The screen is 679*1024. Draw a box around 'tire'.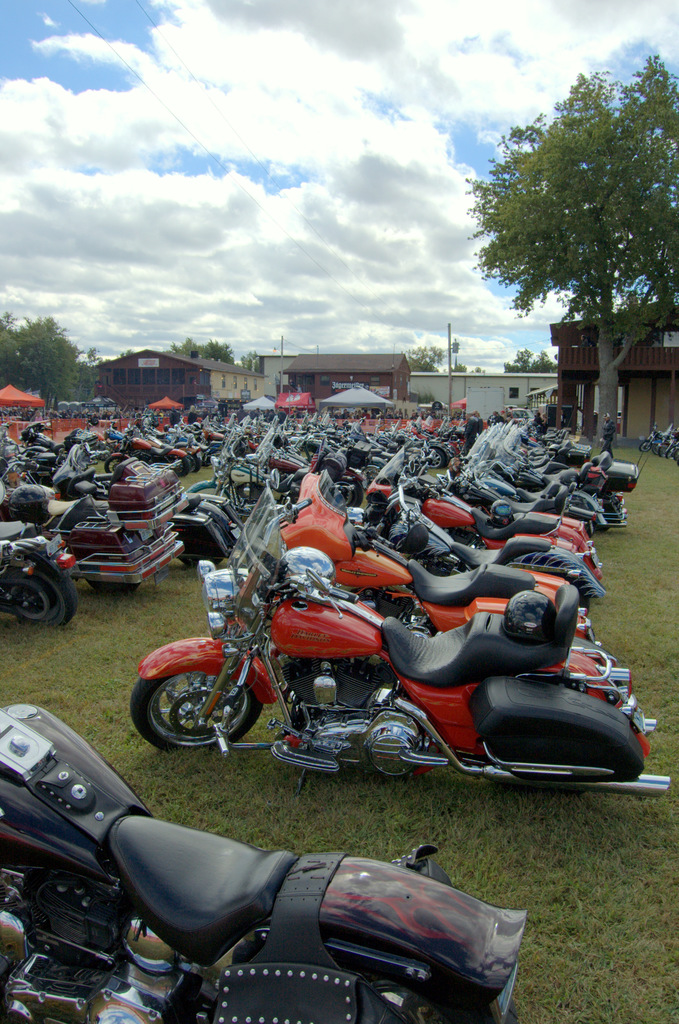
region(95, 449, 132, 470).
